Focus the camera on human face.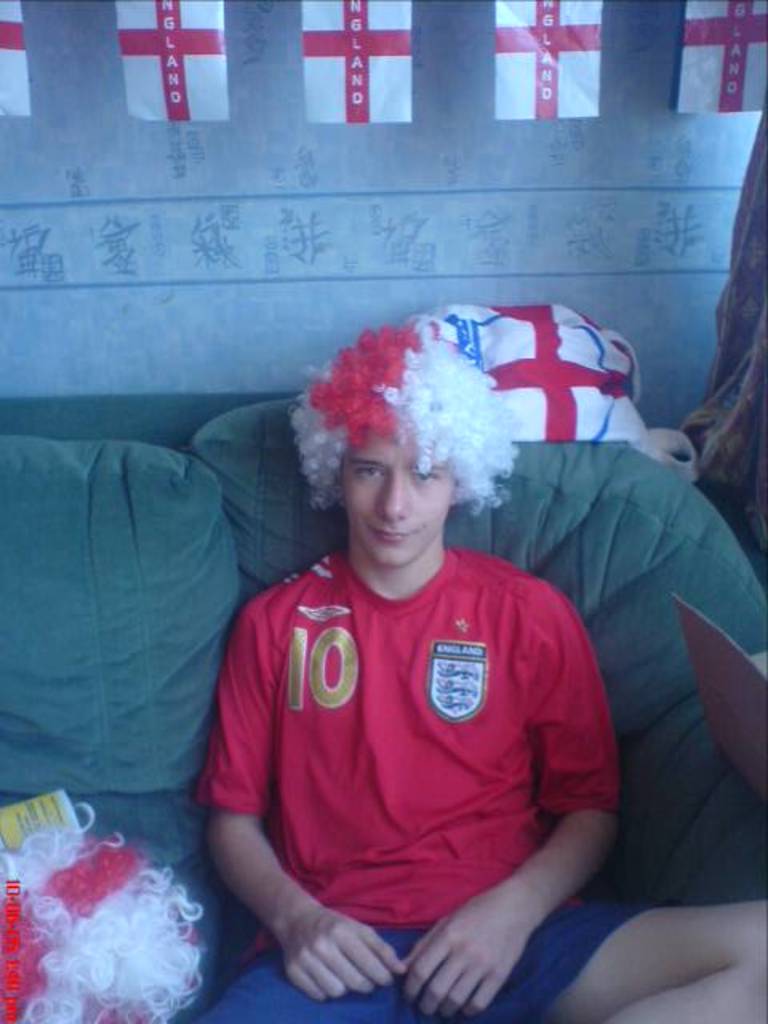
Focus region: left=334, top=432, right=461, bottom=570.
